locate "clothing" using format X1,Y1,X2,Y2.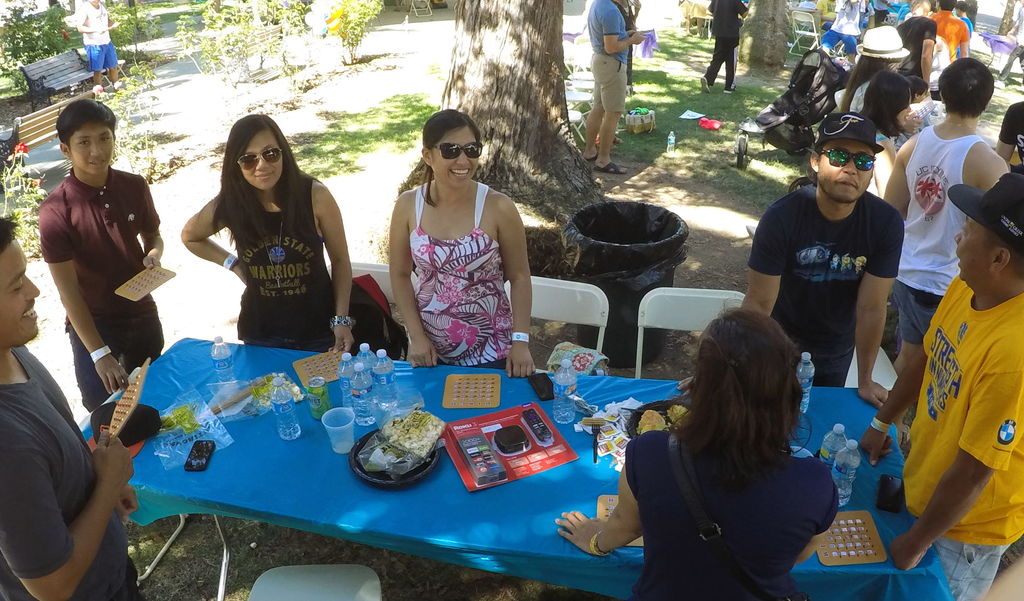
746,177,906,389.
